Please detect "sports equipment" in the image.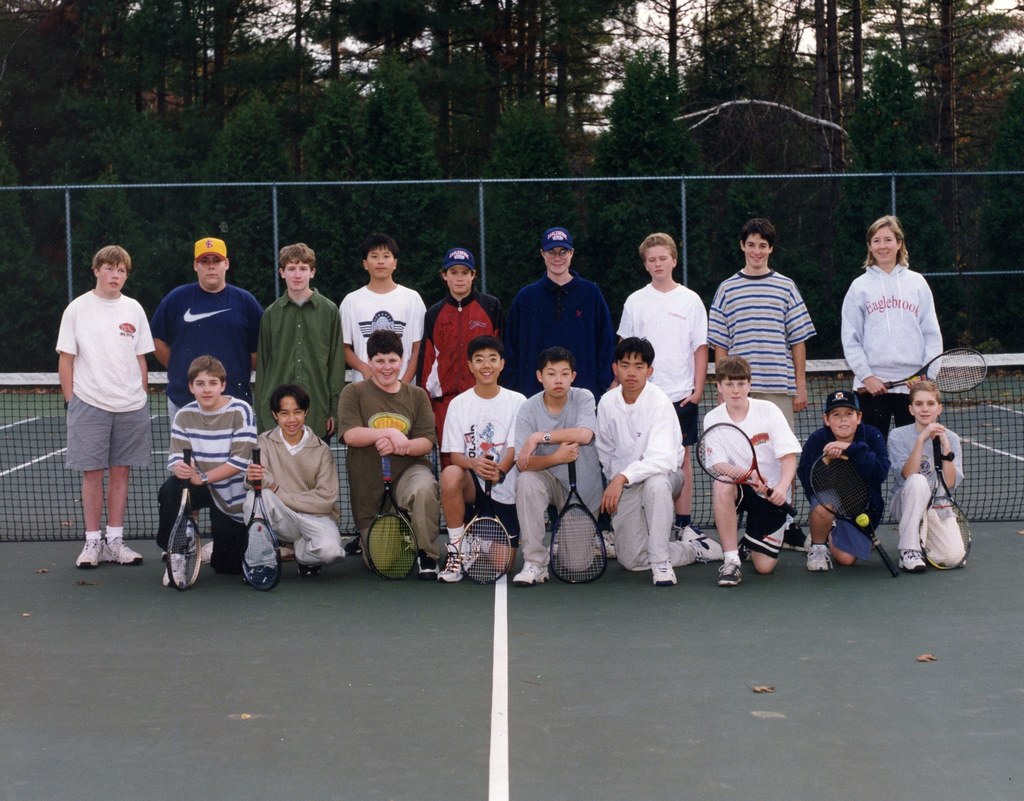
811/450/900/574.
